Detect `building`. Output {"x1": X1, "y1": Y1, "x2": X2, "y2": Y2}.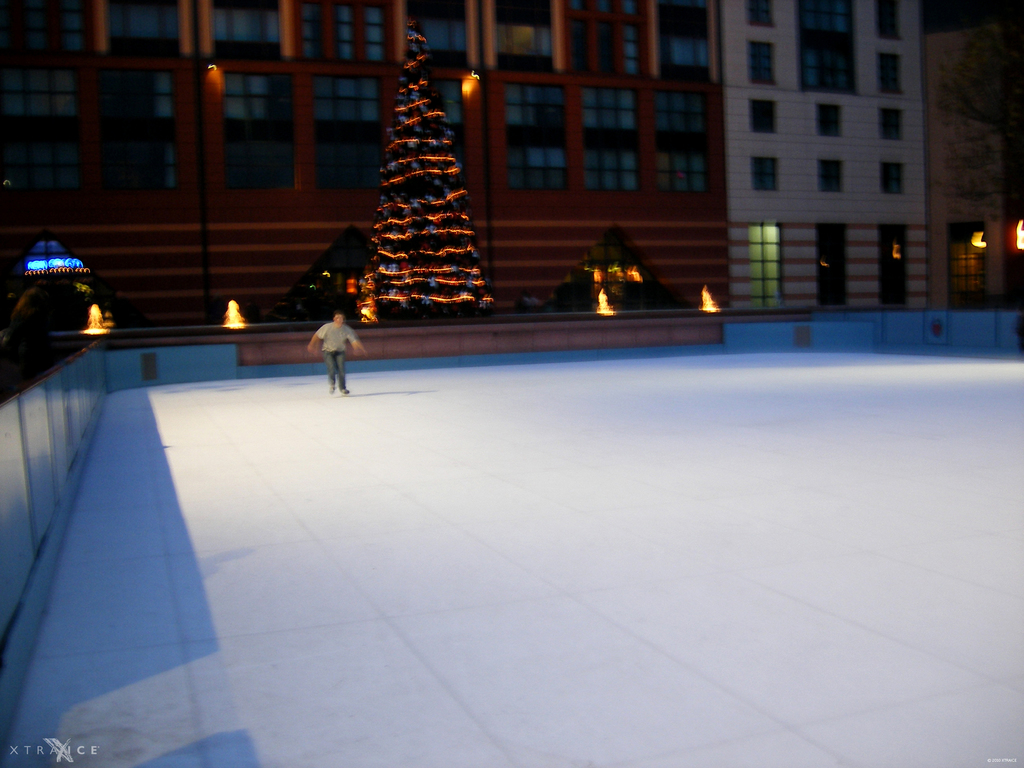
{"x1": 0, "y1": 0, "x2": 931, "y2": 309}.
